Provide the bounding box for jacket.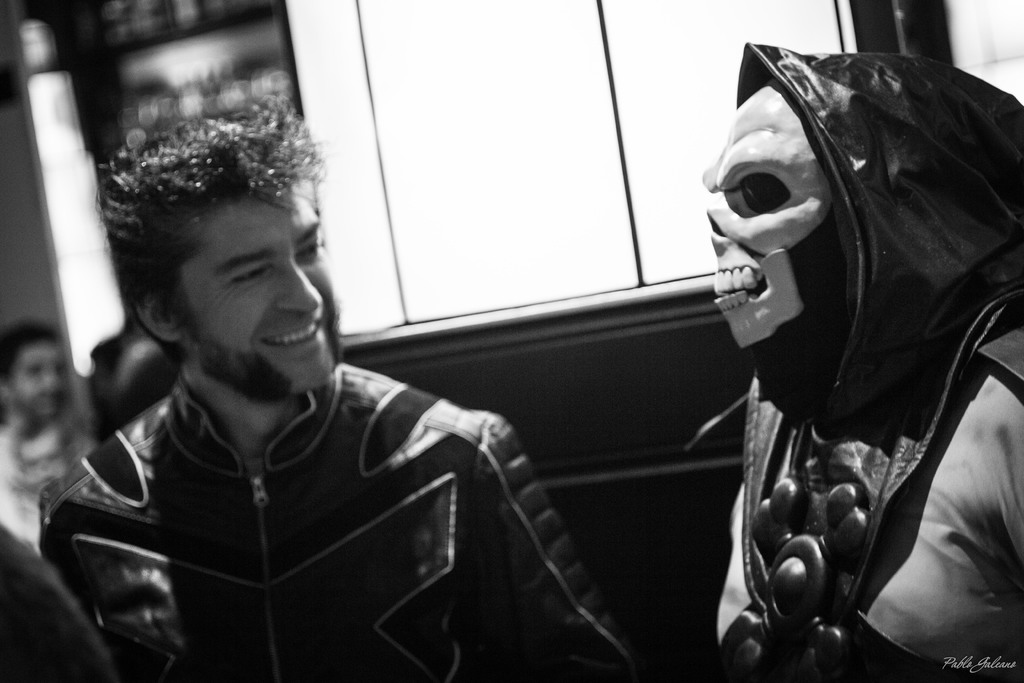
region(18, 296, 614, 676).
